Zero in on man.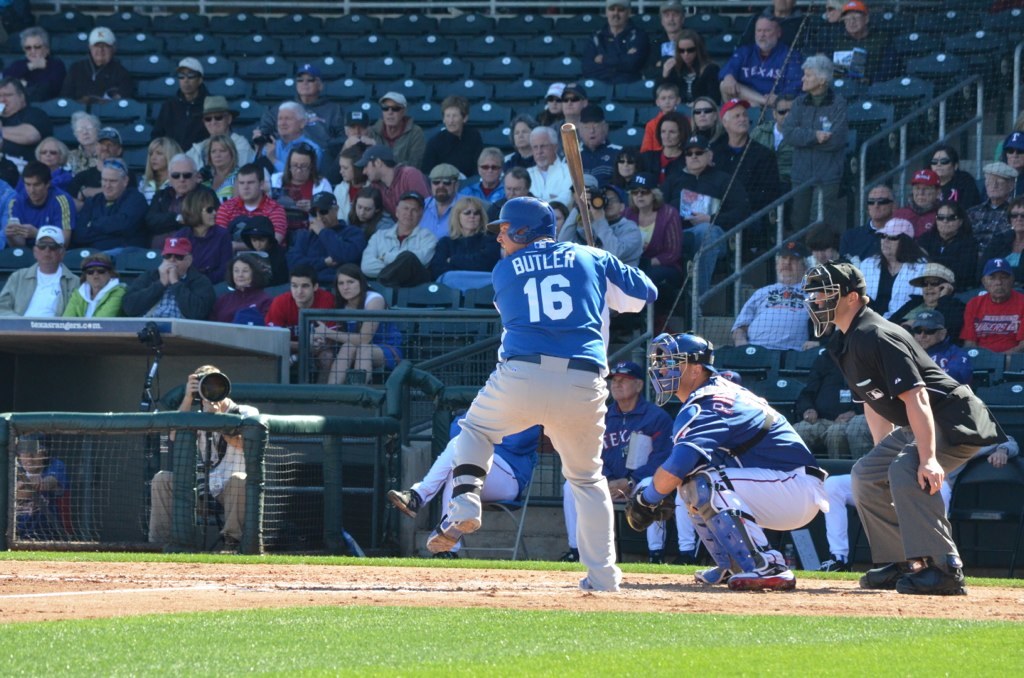
Zeroed in: x1=79, y1=157, x2=150, y2=255.
